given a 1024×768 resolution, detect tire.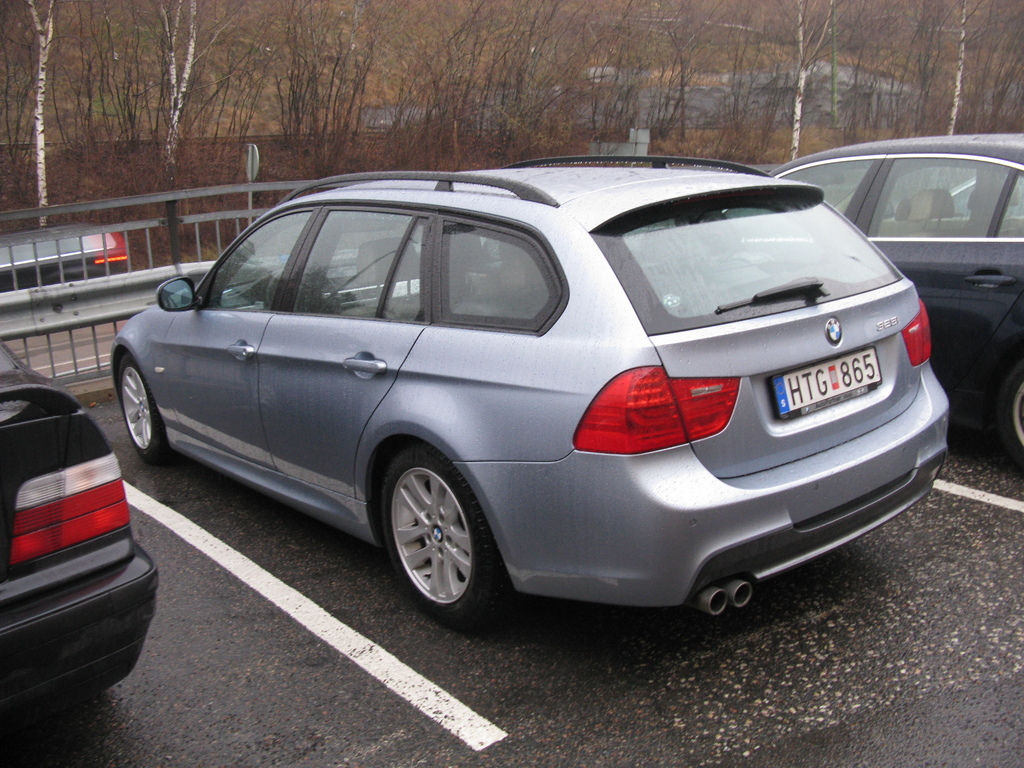
(372, 447, 518, 618).
